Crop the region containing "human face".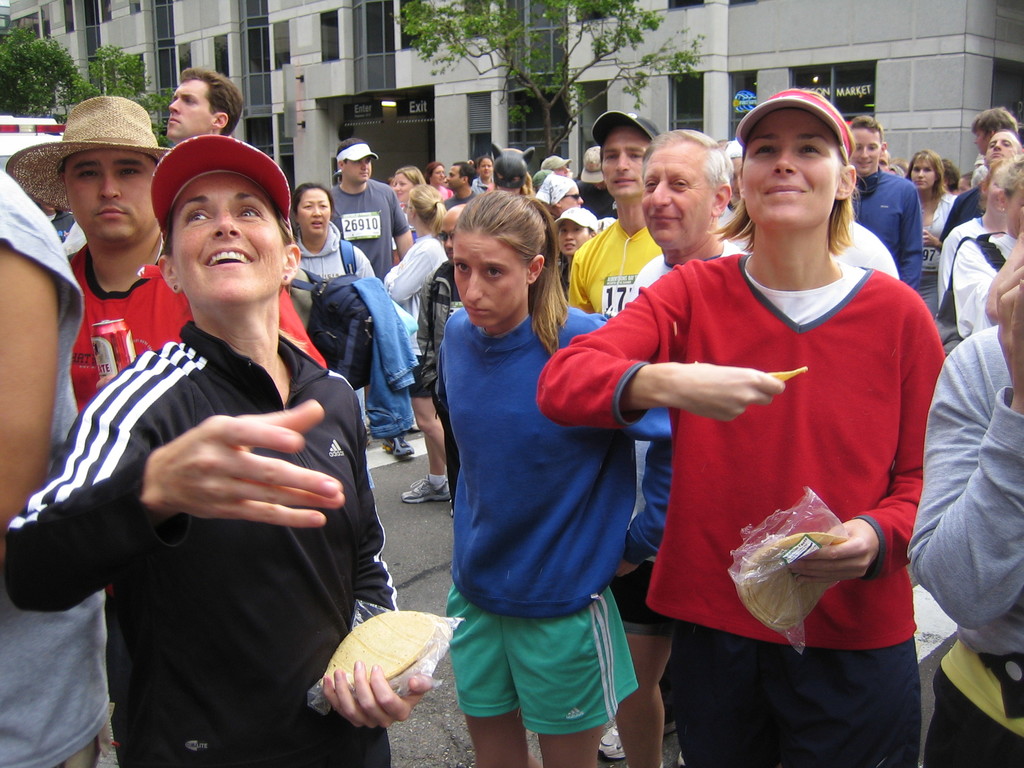
Crop region: select_region(596, 128, 648, 205).
